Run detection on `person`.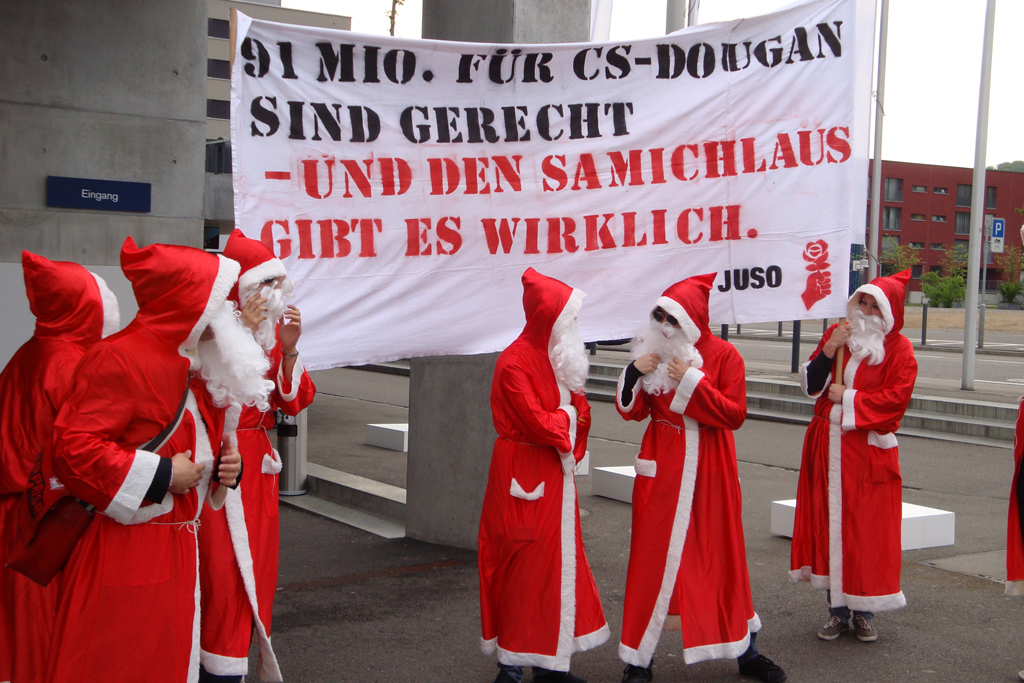
Result: <box>472,229,609,651</box>.
